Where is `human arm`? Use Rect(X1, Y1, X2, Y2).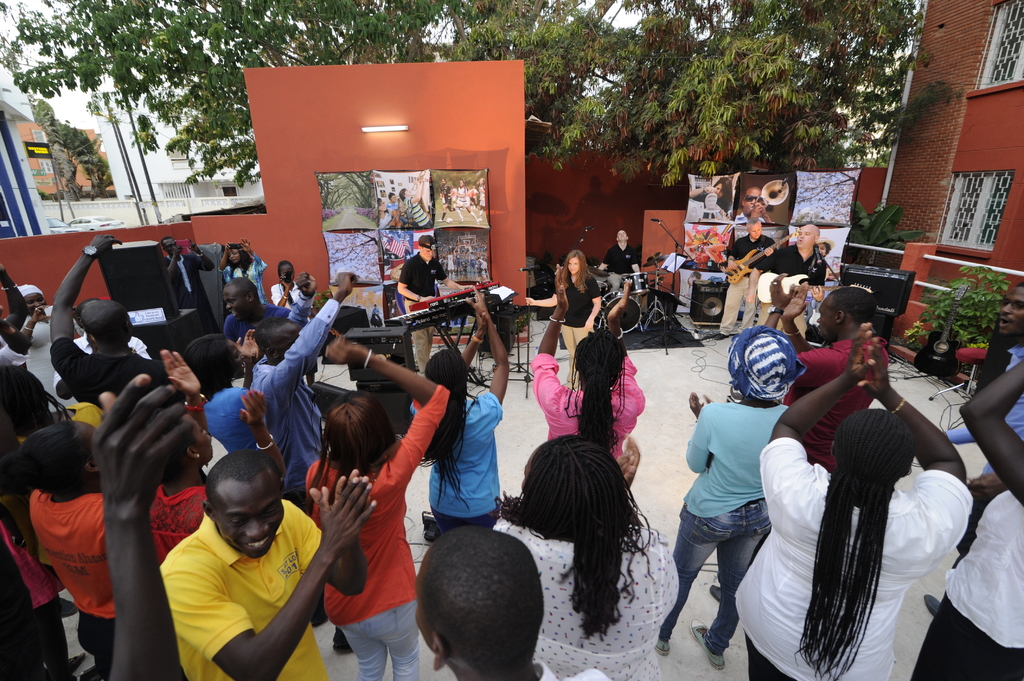
Rect(192, 232, 216, 276).
